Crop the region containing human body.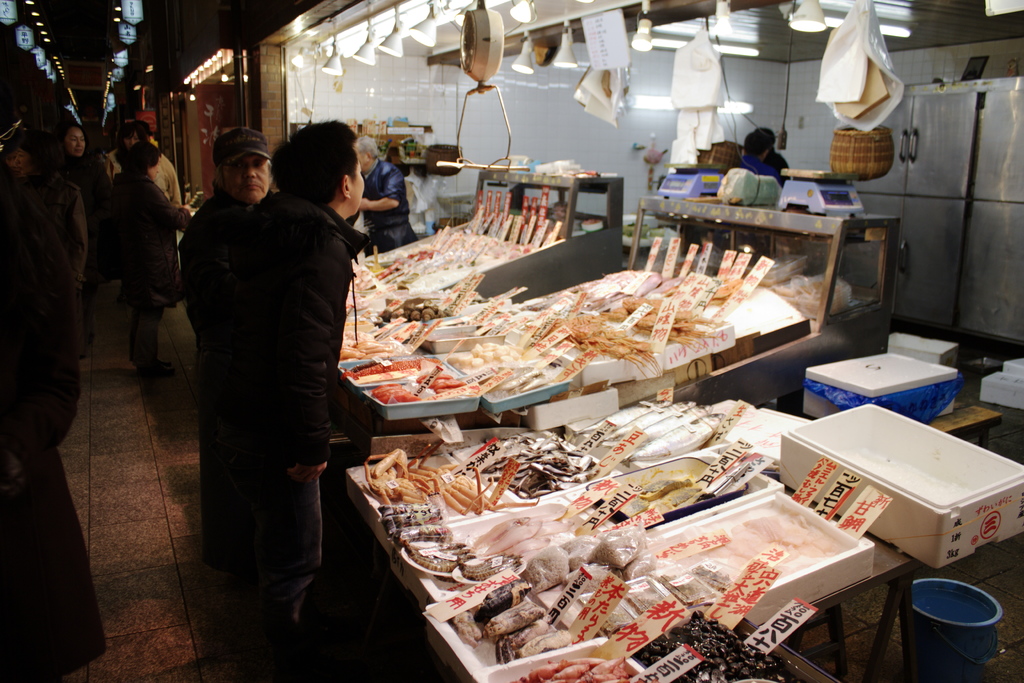
Crop region: select_region(344, 149, 410, 277).
